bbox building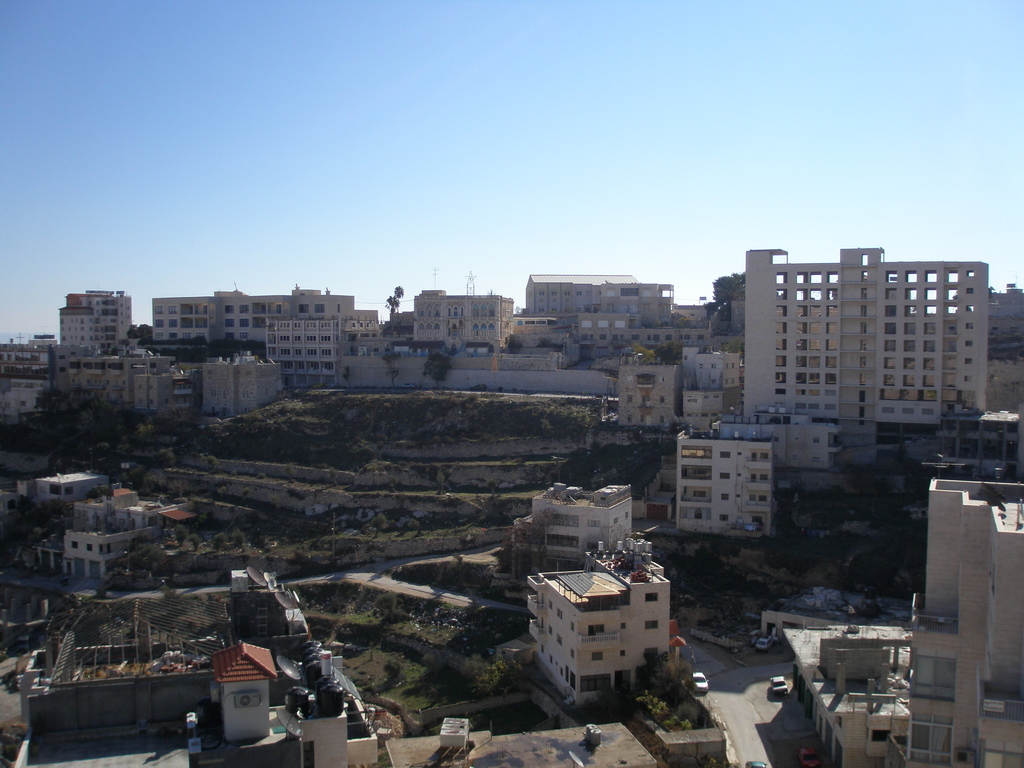
[x1=20, y1=642, x2=390, y2=767]
